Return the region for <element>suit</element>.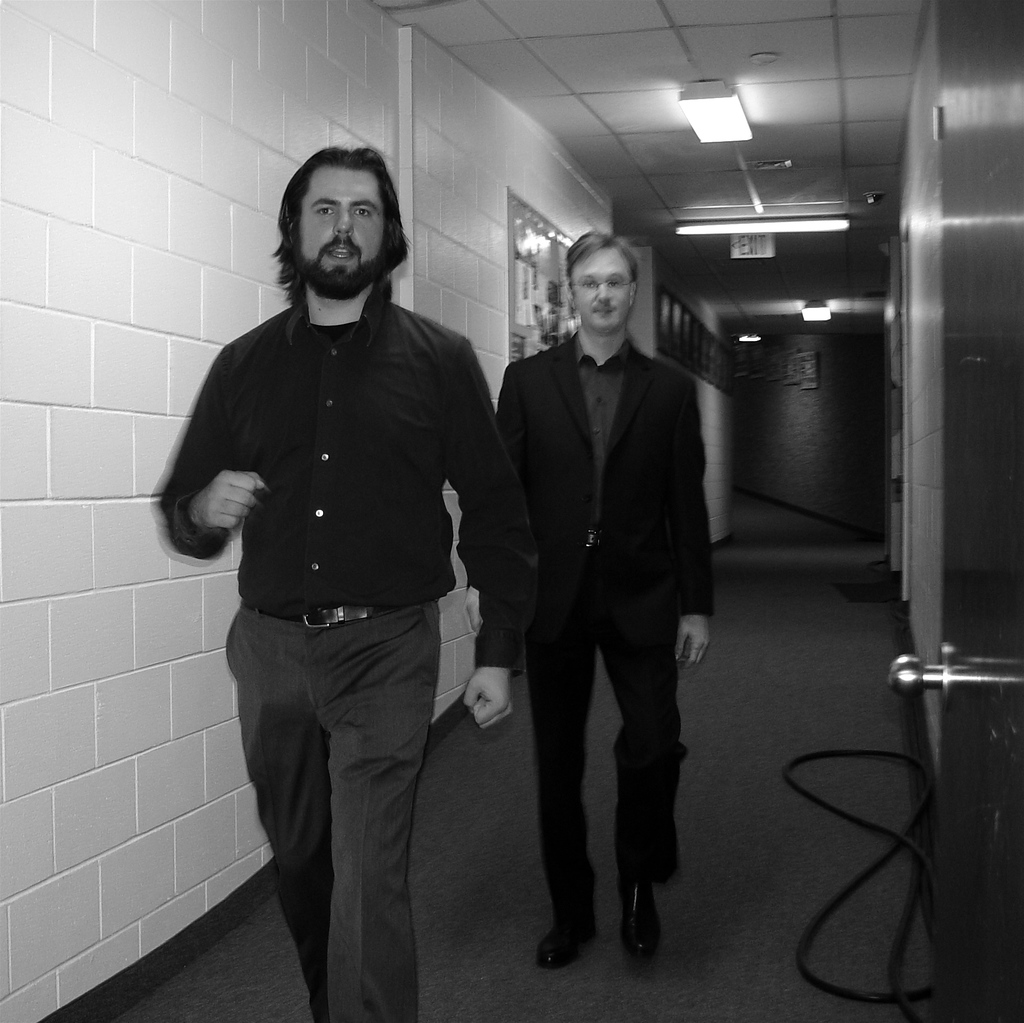
select_region(445, 333, 742, 973).
